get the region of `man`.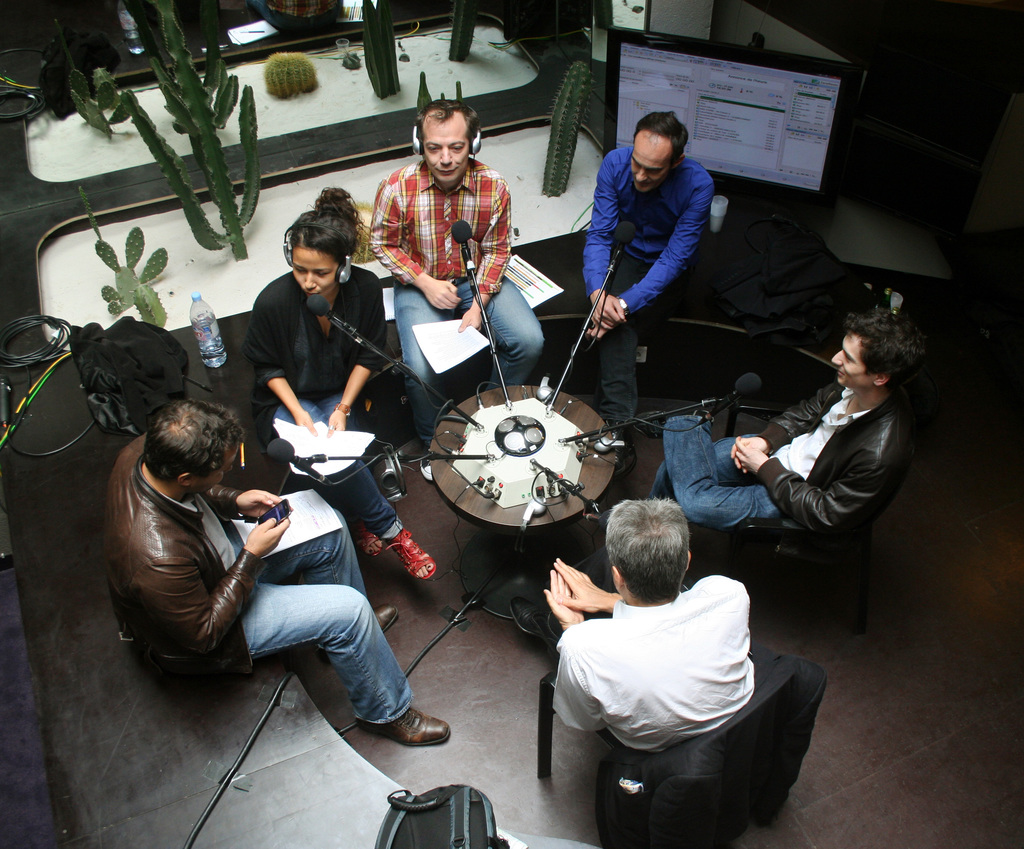
left=363, top=92, right=549, bottom=472.
